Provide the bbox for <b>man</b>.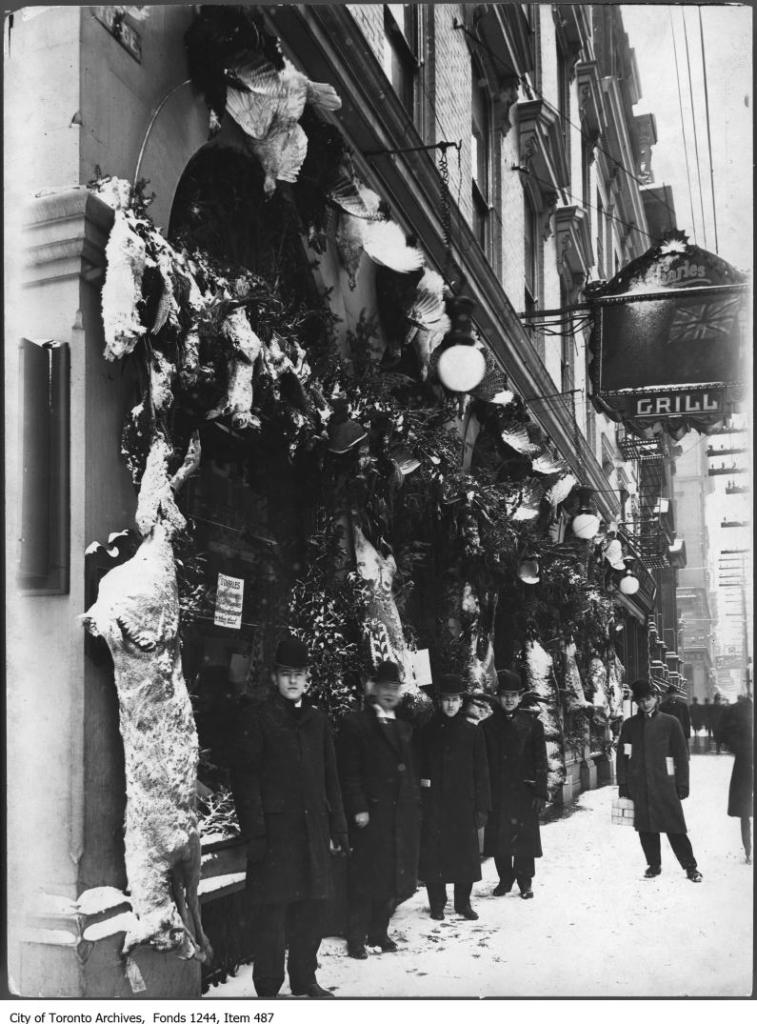
crop(719, 695, 756, 865).
